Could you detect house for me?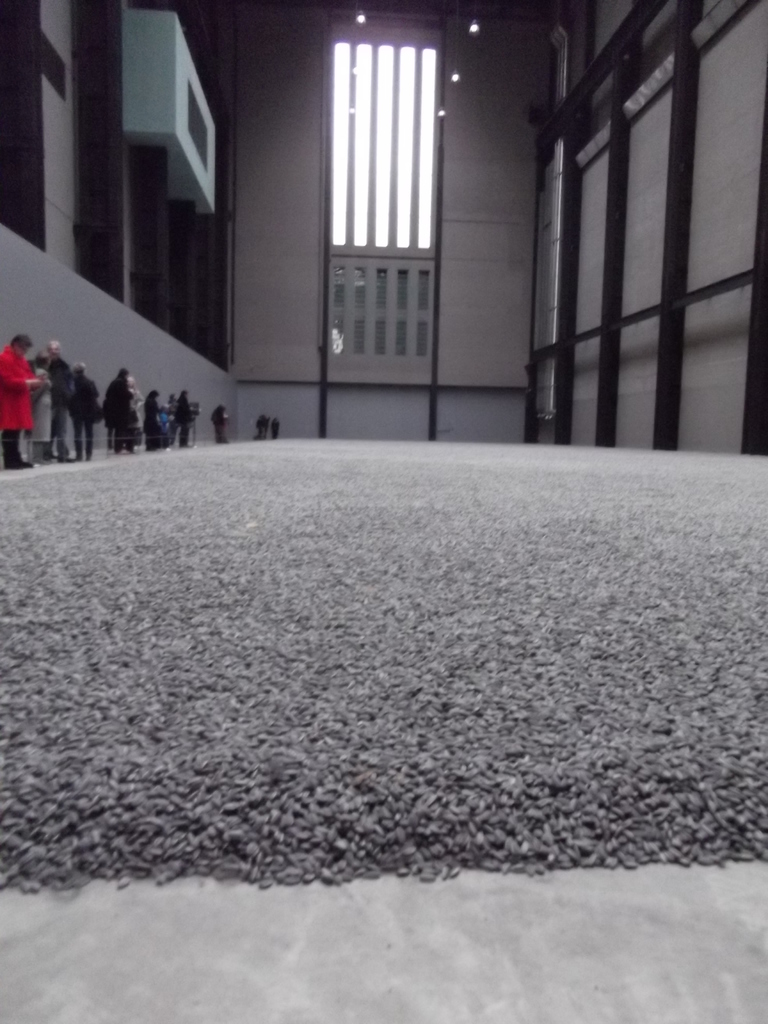
Detection result: 2,1,767,1020.
